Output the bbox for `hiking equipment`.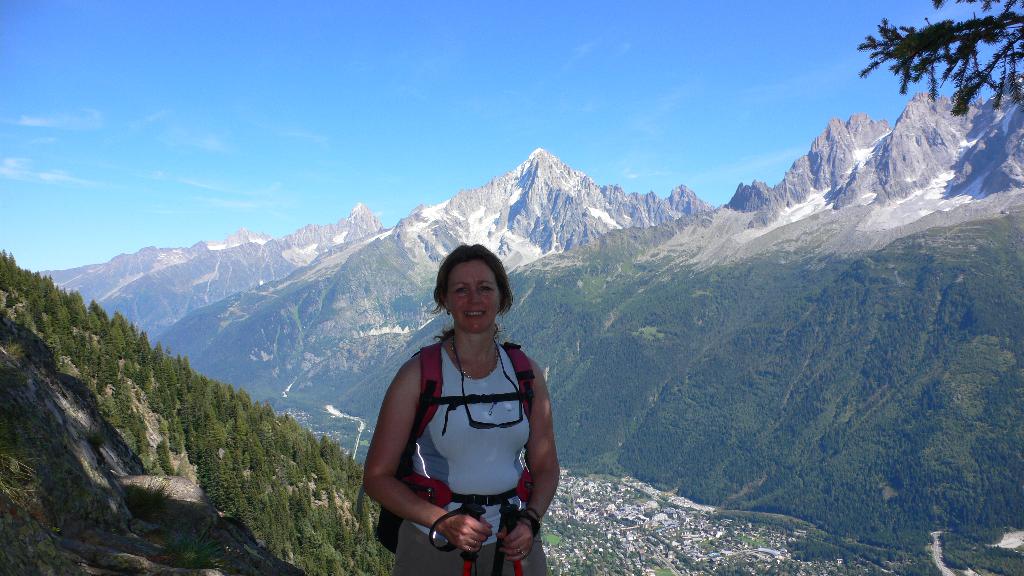
(427,498,487,575).
